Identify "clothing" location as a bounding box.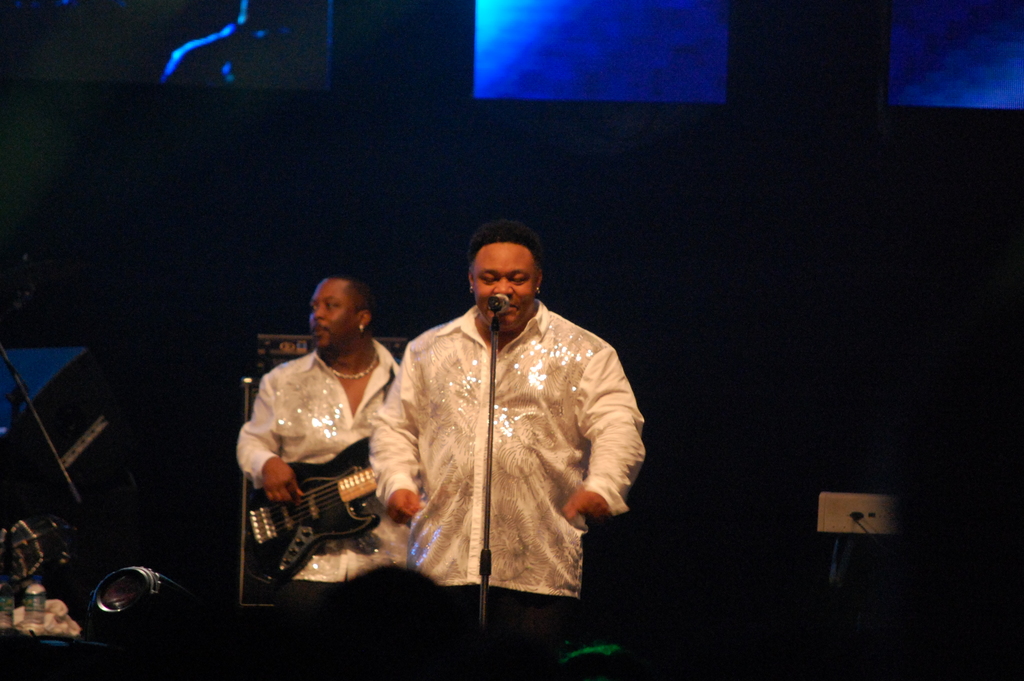
(x1=237, y1=343, x2=412, y2=589).
